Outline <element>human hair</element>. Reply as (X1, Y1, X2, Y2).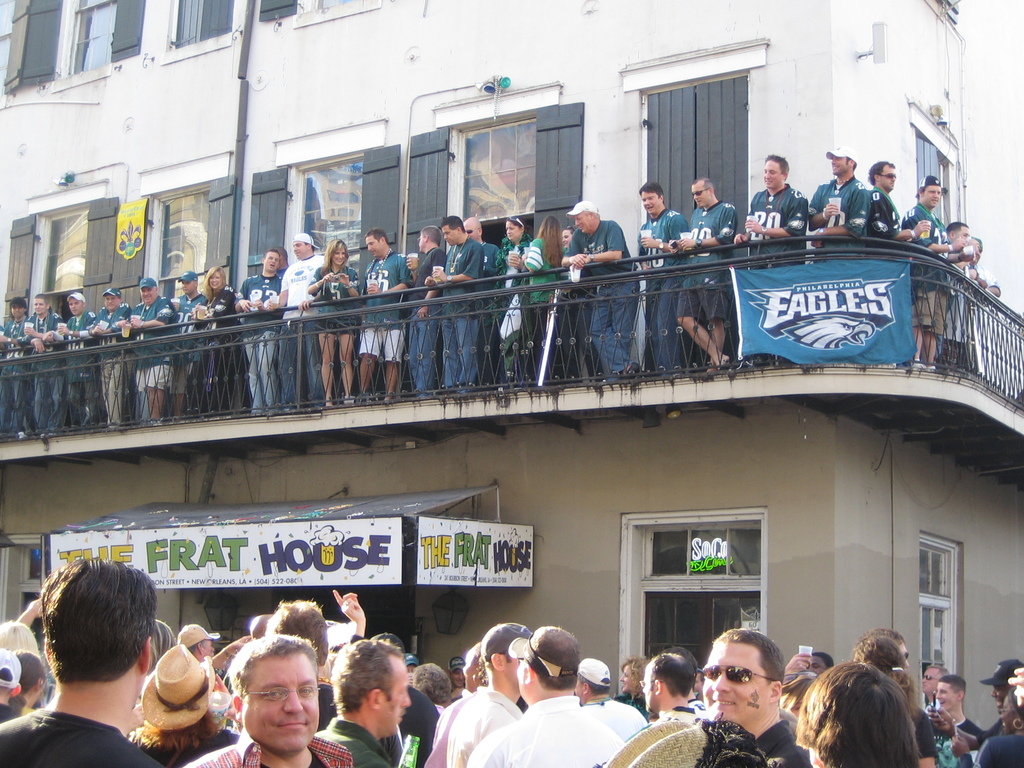
(764, 154, 790, 182).
